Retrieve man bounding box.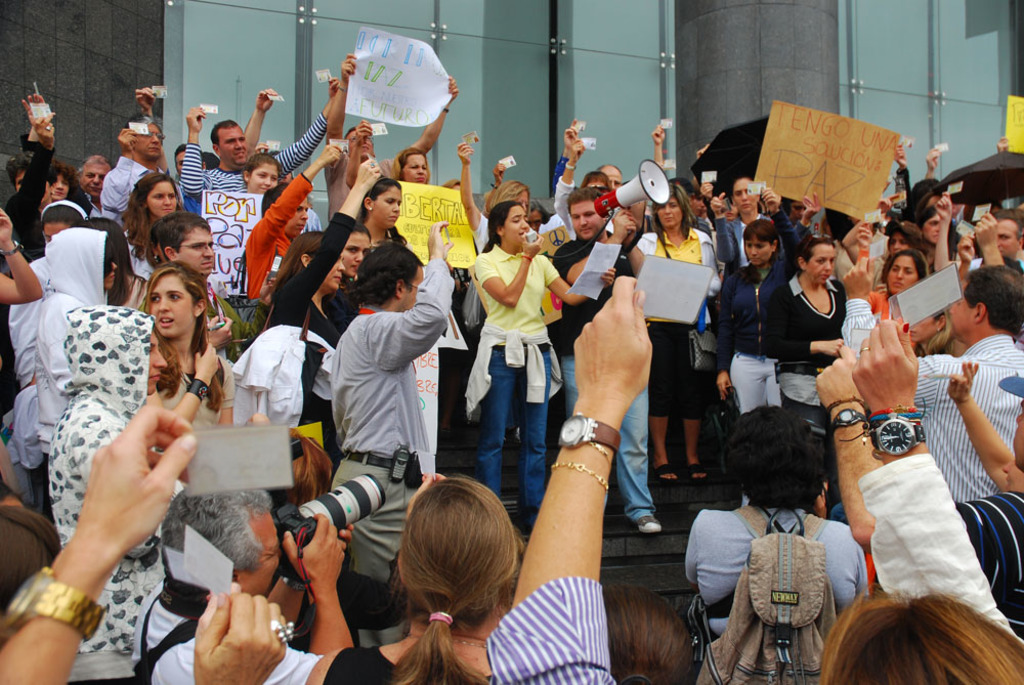
Bounding box: [x1=828, y1=256, x2=1023, y2=498].
